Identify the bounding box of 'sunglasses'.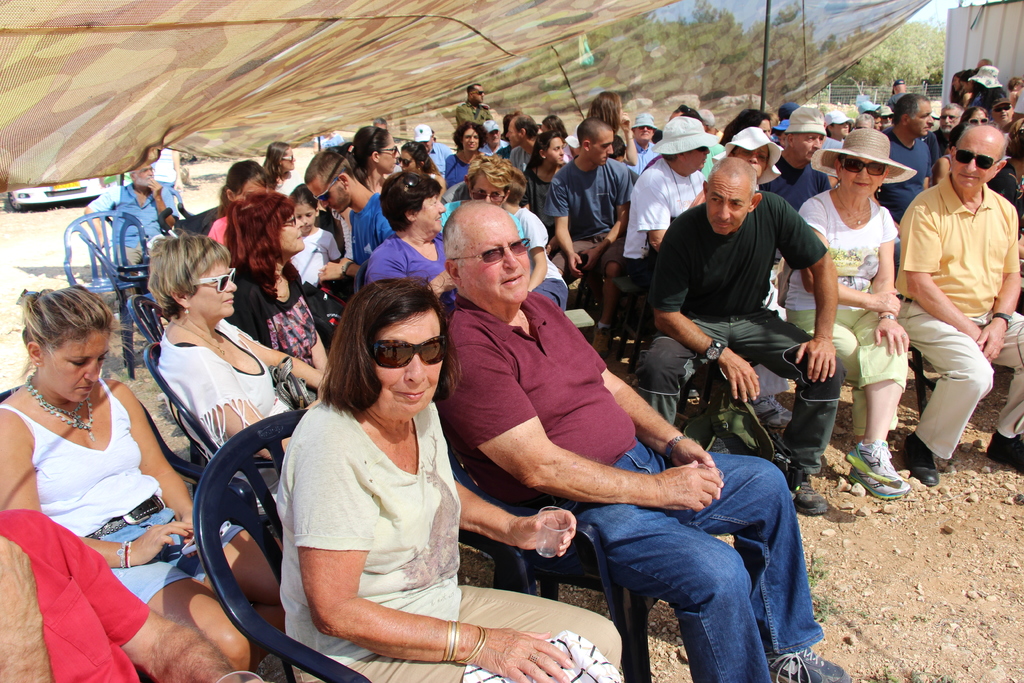
[left=368, top=334, right=448, bottom=370].
